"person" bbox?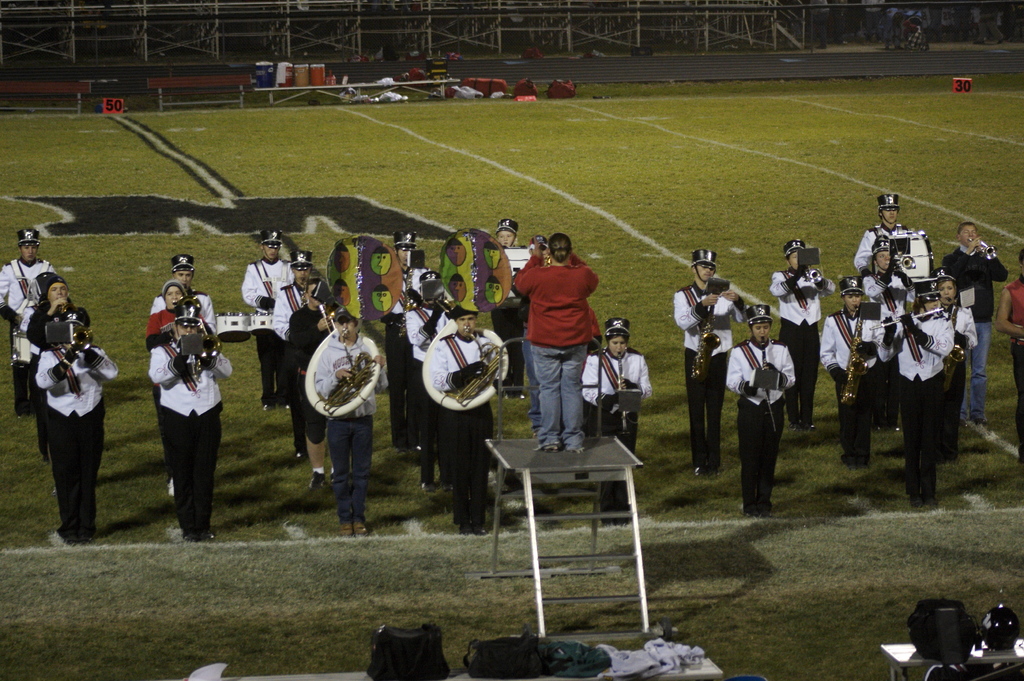
<region>232, 228, 295, 408</region>
